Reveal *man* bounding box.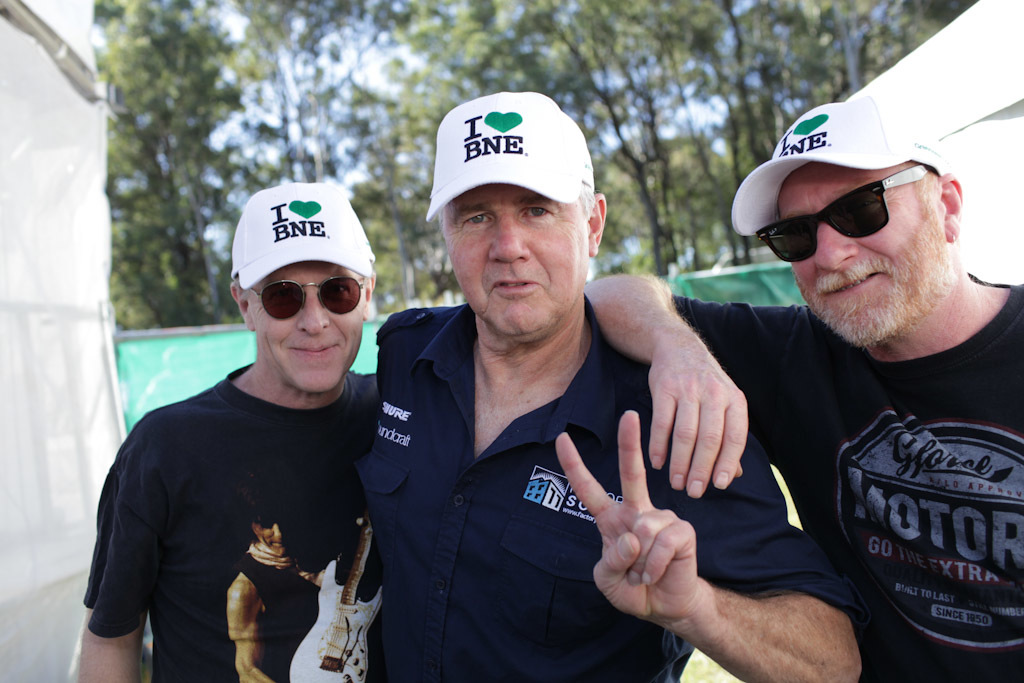
Revealed: {"left": 224, "top": 498, "right": 323, "bottom": 682}.
